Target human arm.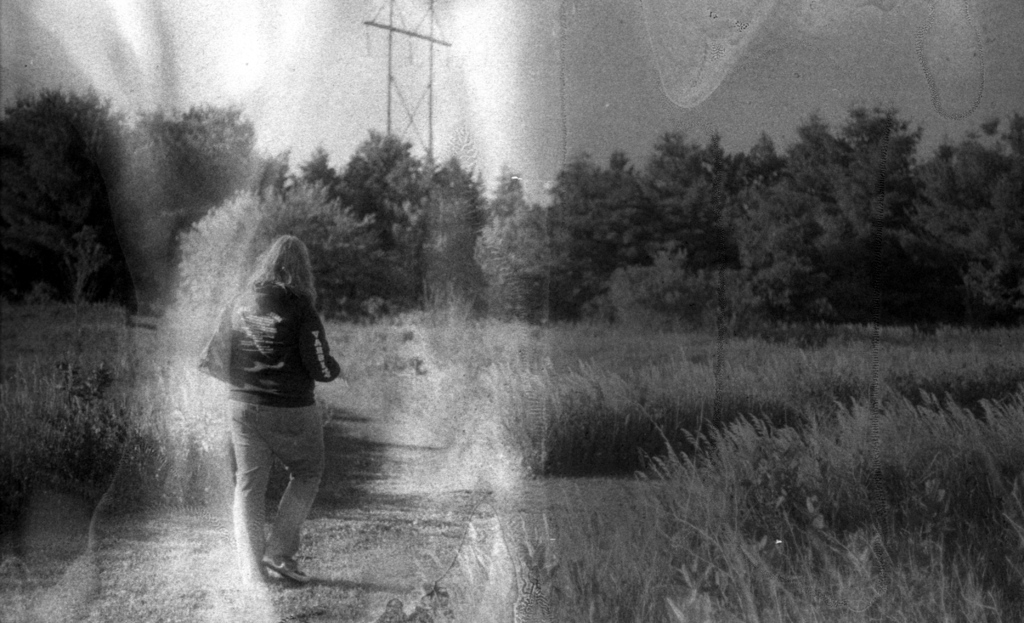
Target region: pyautogui.locateOnScreen(285, 298, 332, 419).
